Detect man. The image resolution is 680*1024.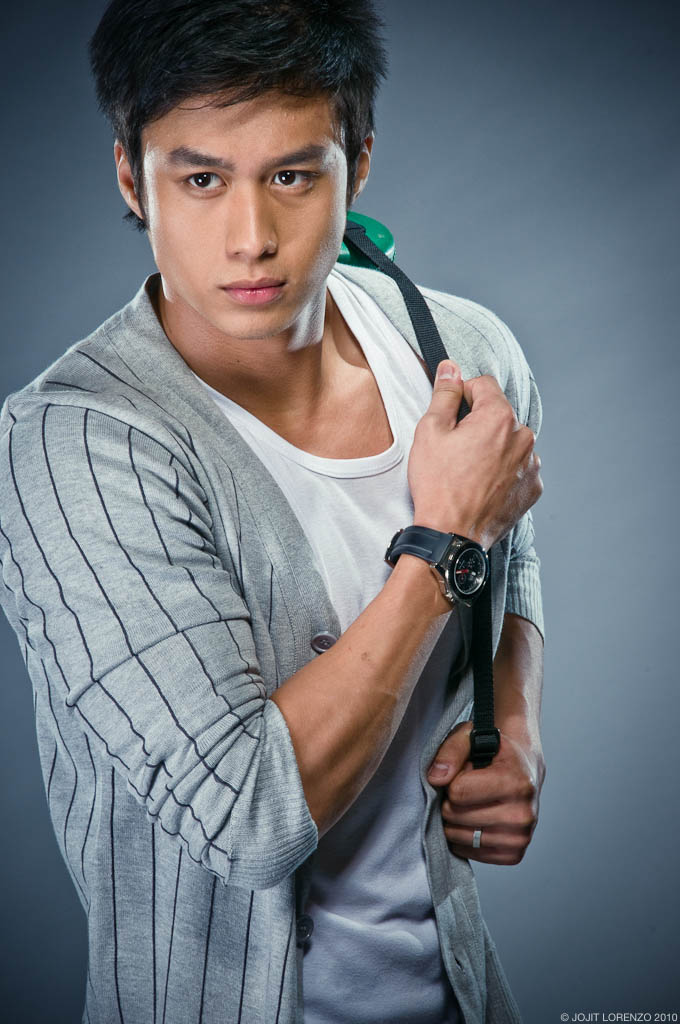
box=[5, 6, 581, 1020].
